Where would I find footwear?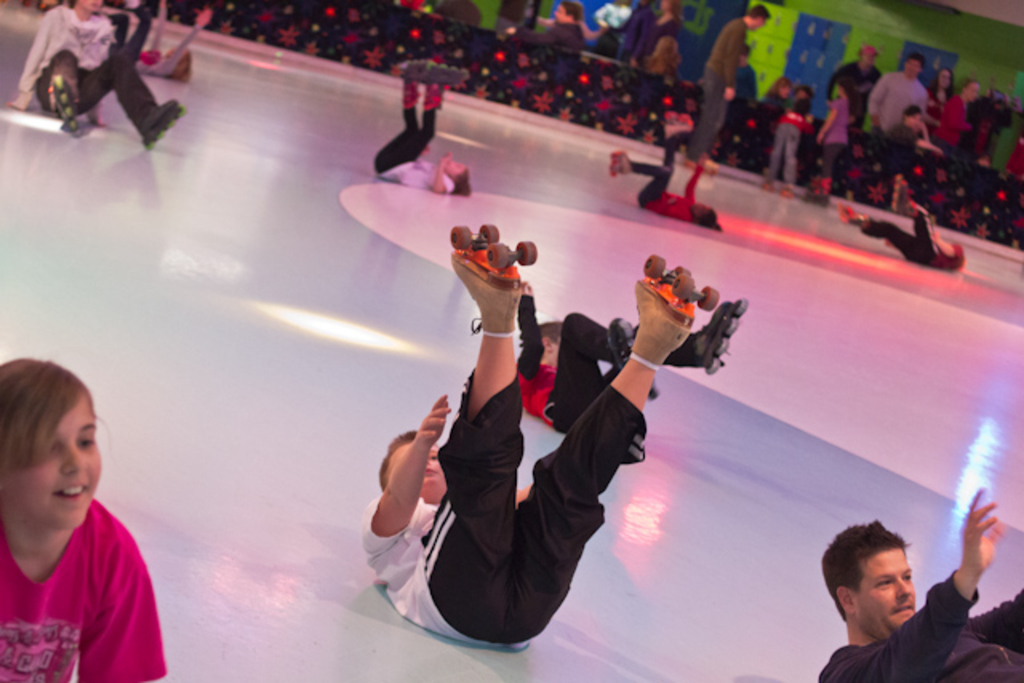
At x1=403 y1=59 x2=464 y2=91.
